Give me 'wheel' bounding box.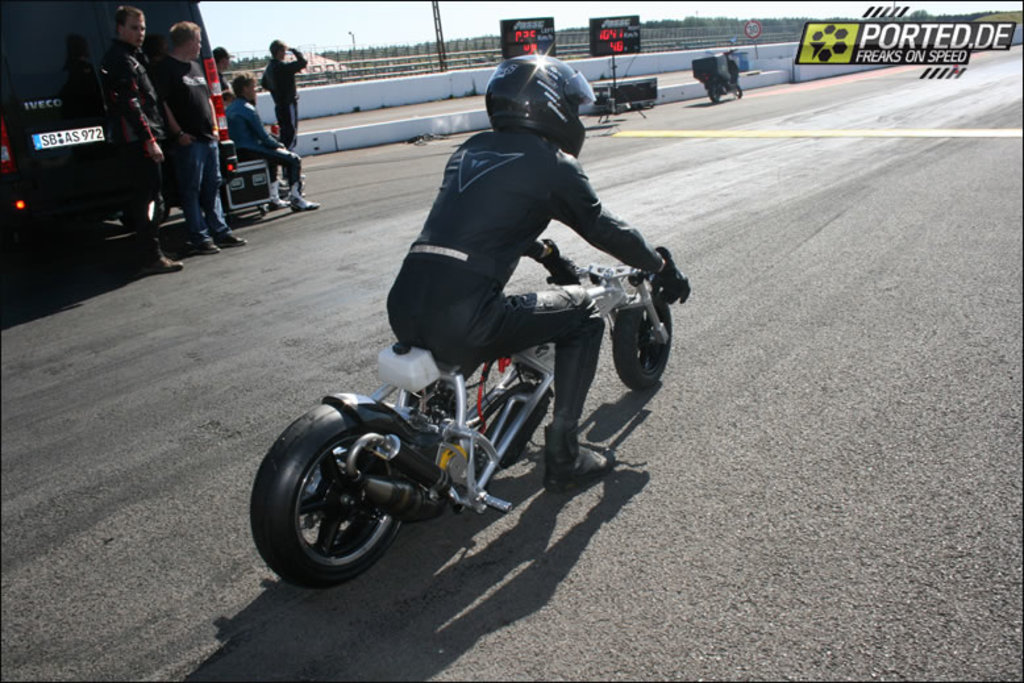
bbox=[707, 84, 719, 104].
